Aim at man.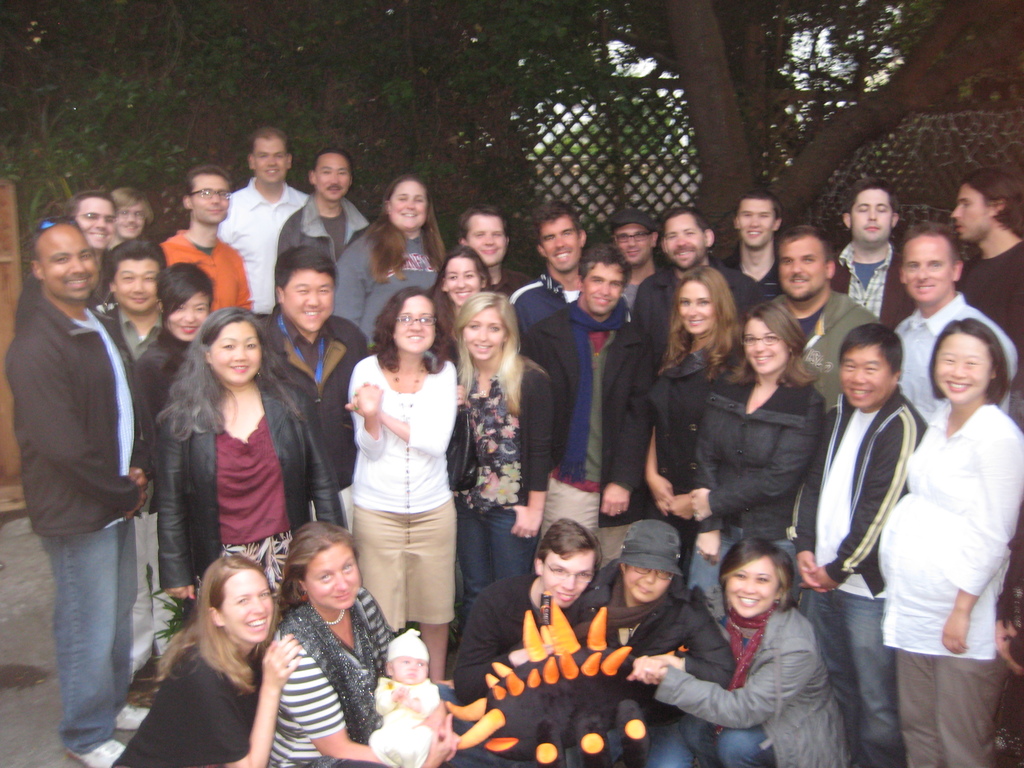
Aimed at {"x1": 630, "y1": 196, "x2": 757, "y2": 342}.
